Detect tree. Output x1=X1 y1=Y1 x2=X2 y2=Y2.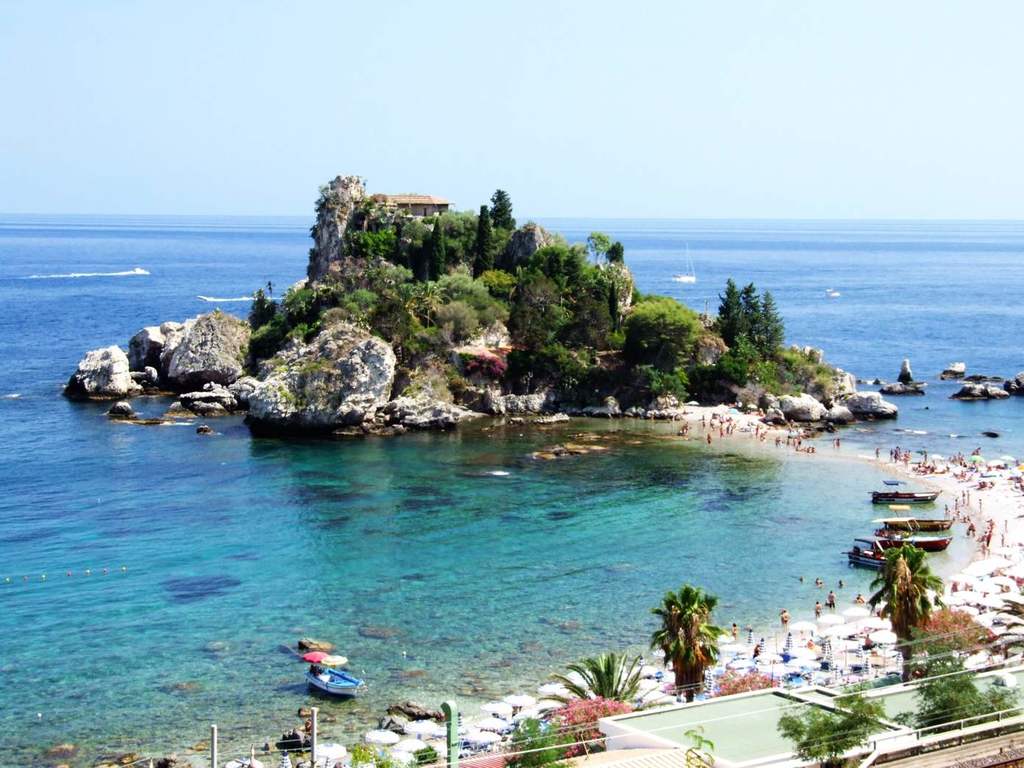
x1=503 y1=712 x2=592 y2=765.
